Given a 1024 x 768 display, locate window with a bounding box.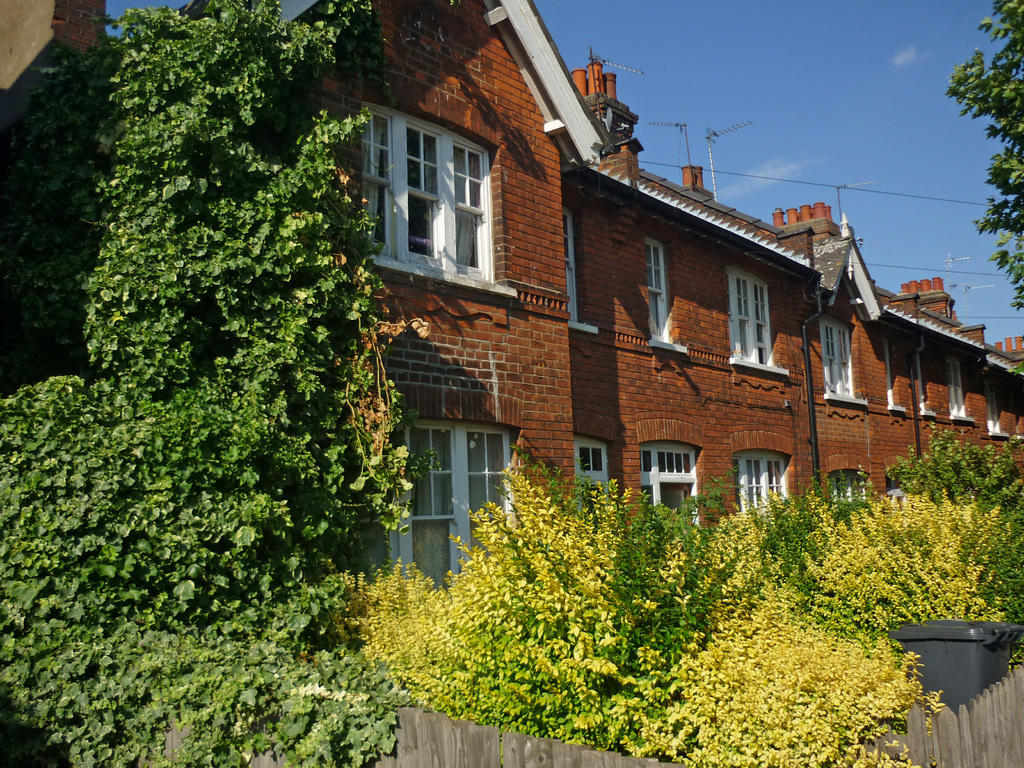
Located: (737,454,783,515).
